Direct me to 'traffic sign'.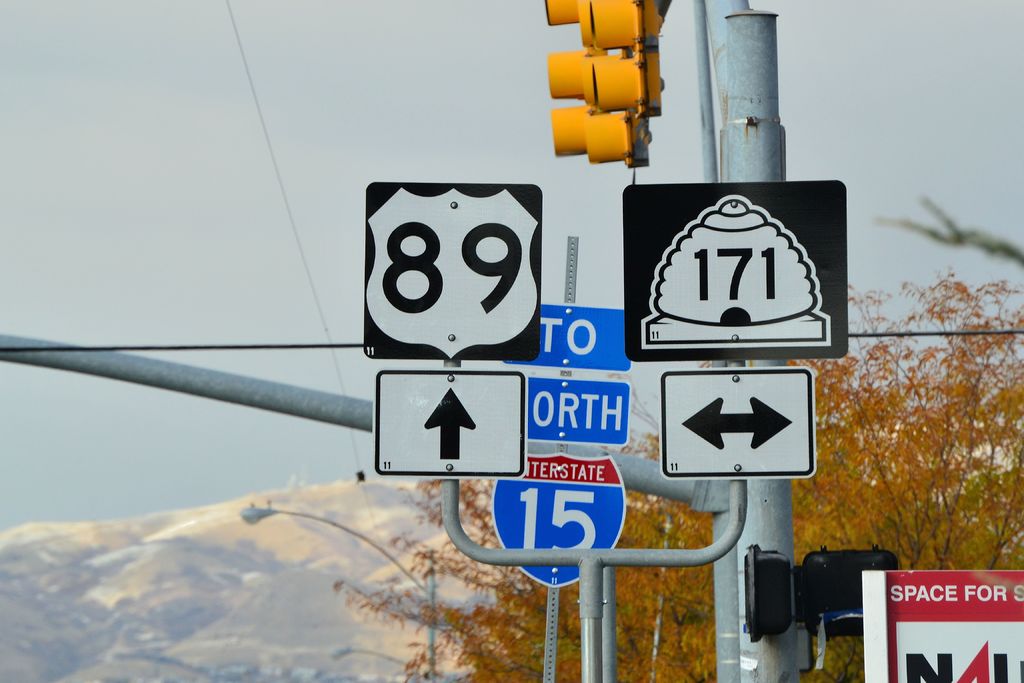
Direction: left=362, top=173, right=540, bottom=365.
